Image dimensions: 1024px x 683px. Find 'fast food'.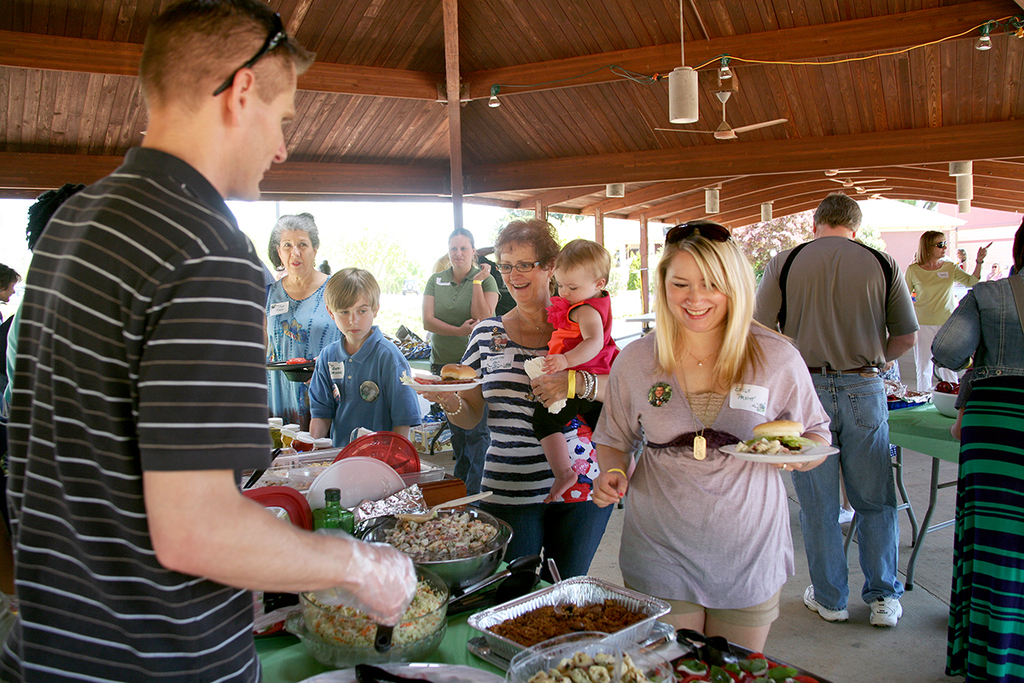
[x1=487, y1=594, x2=681, y2=668].
